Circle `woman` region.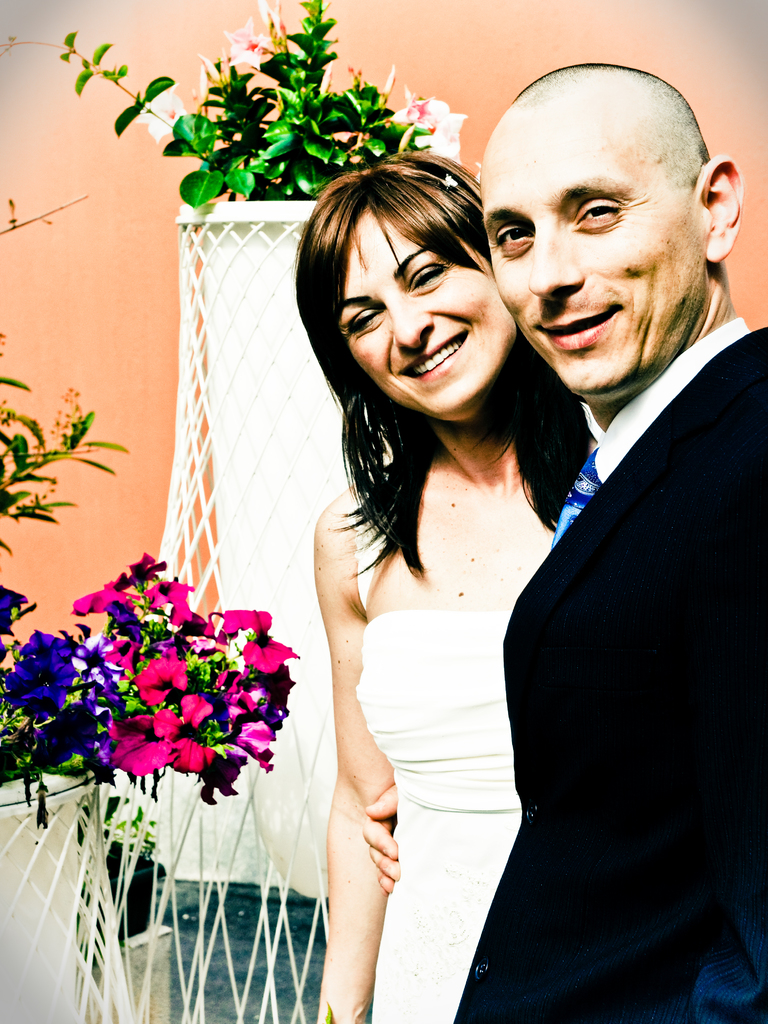
Region: select_region(305, 138, 628, 1023).
